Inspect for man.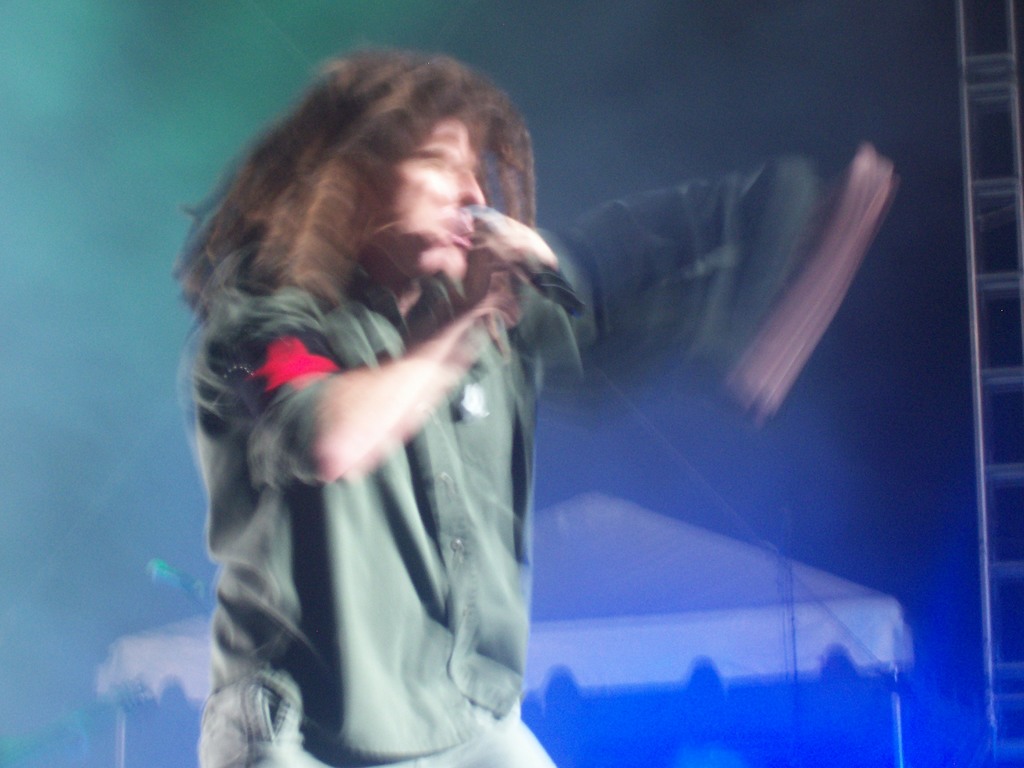
Inspection: x1=172 y1=49 x2=893 y2=767.
